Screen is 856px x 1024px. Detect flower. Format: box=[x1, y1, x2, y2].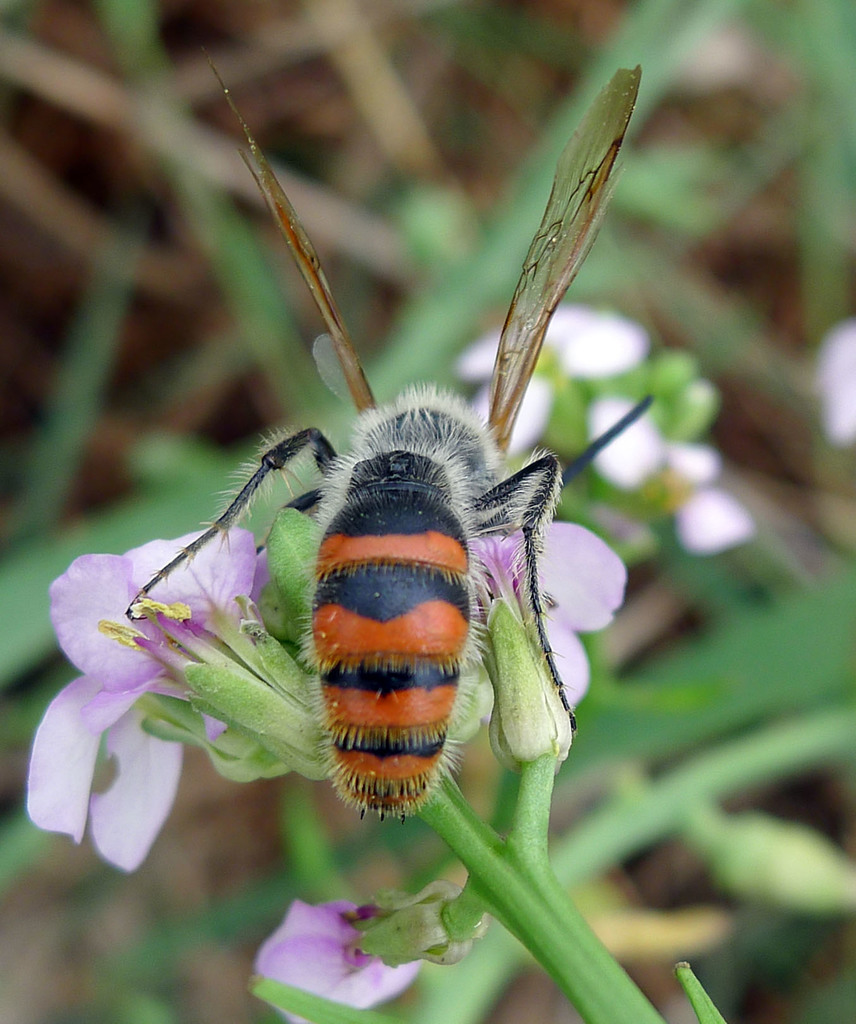
box=[16, 524, 247, 874].
